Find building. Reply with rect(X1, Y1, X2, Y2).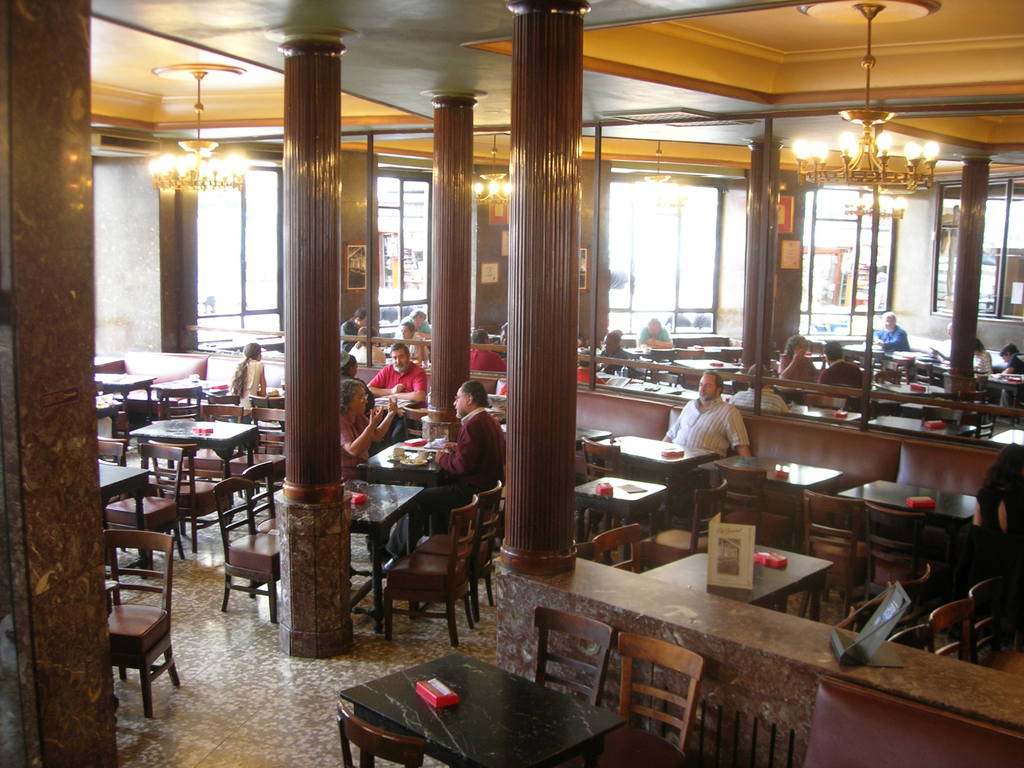
rect(0, 0, 1023, 767).
